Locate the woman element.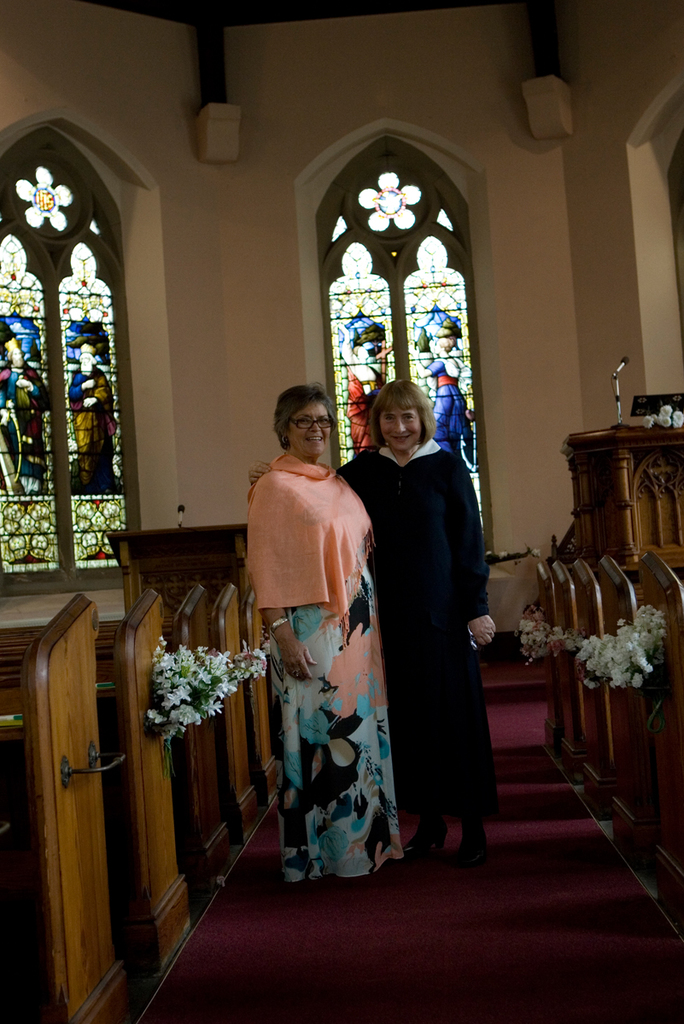
Element bbox: [247, 377, 499, 877].
